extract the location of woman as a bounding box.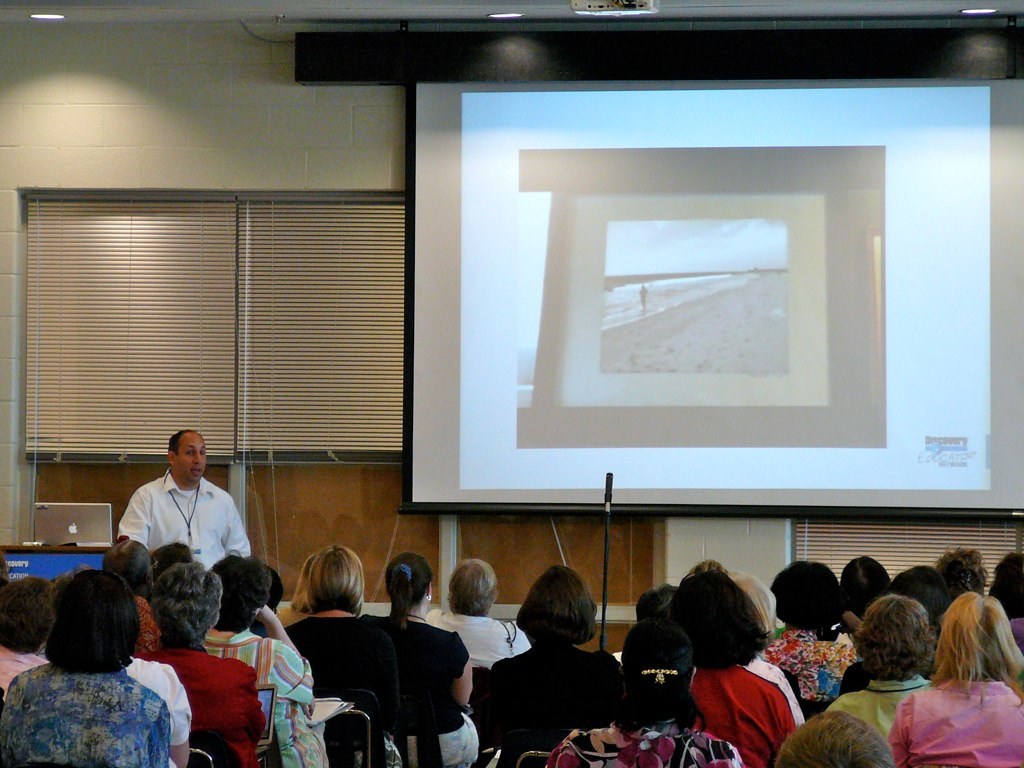
<bbox>756, 559, 861, 704</bbox>.
